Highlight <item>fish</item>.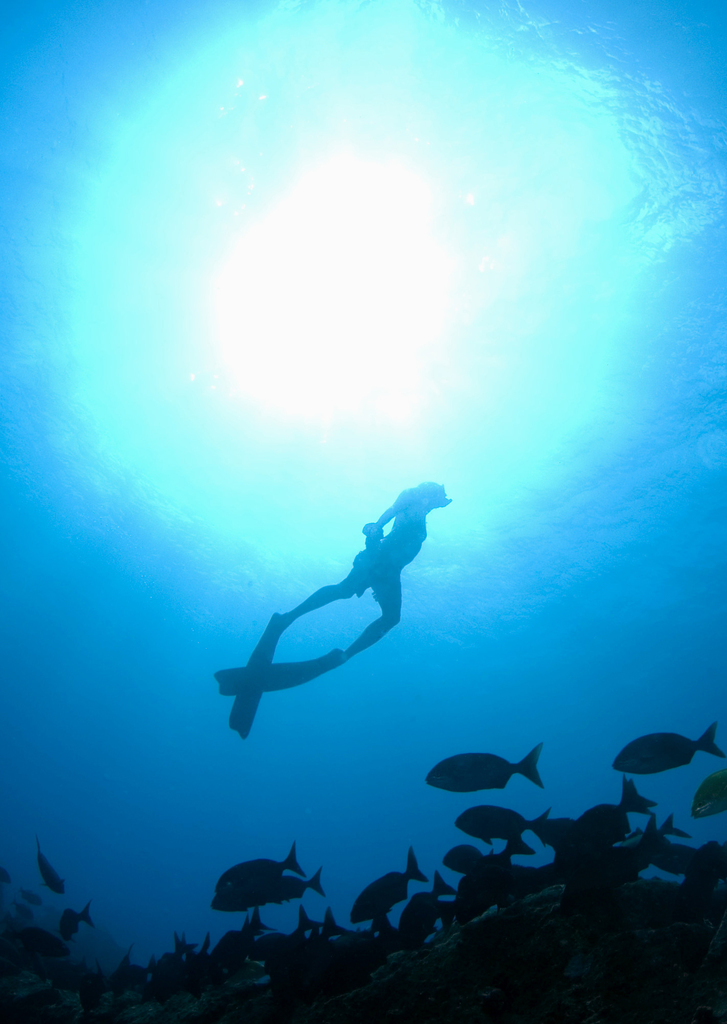
Highlighted region: [x1=212, y1=839, x2=300, y2=899].
